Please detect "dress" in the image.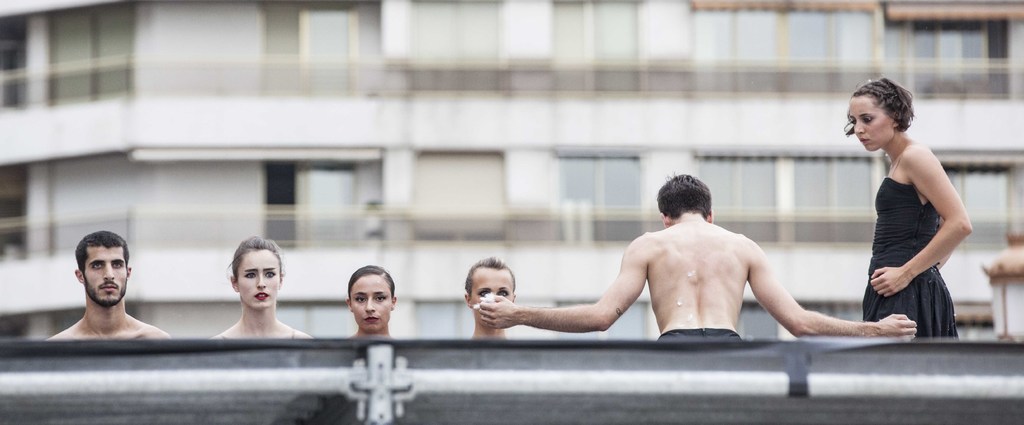
857/175/961/345.
